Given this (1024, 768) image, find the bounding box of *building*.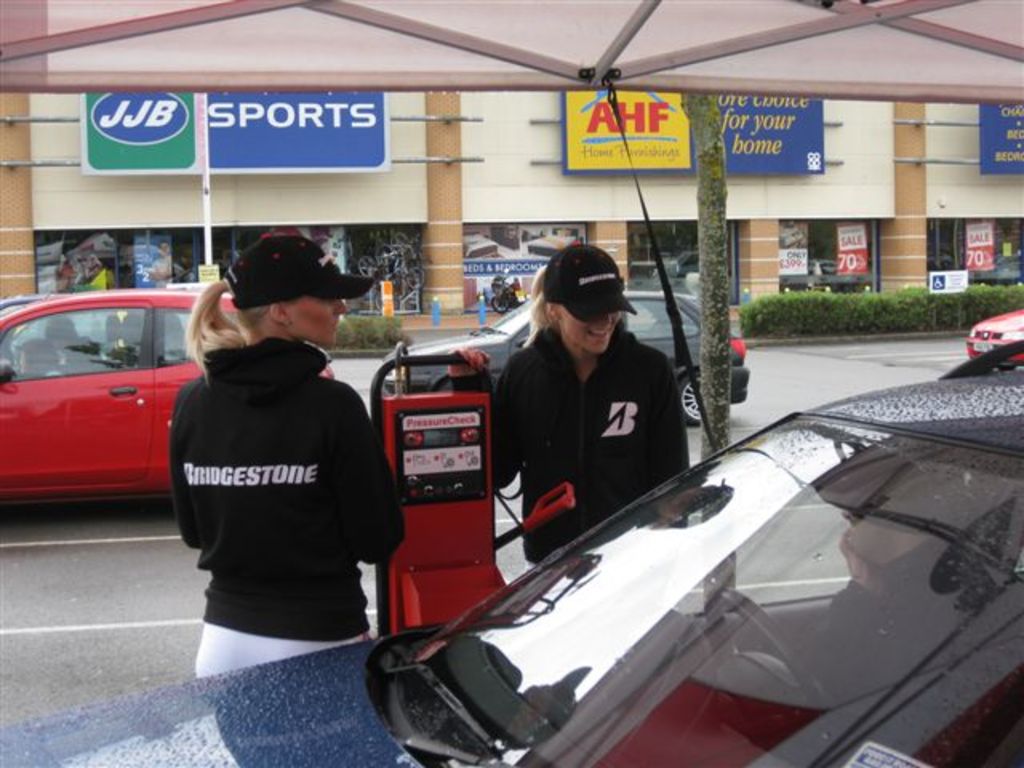
x1=0 y1=0 x2=1022 y2=315.
